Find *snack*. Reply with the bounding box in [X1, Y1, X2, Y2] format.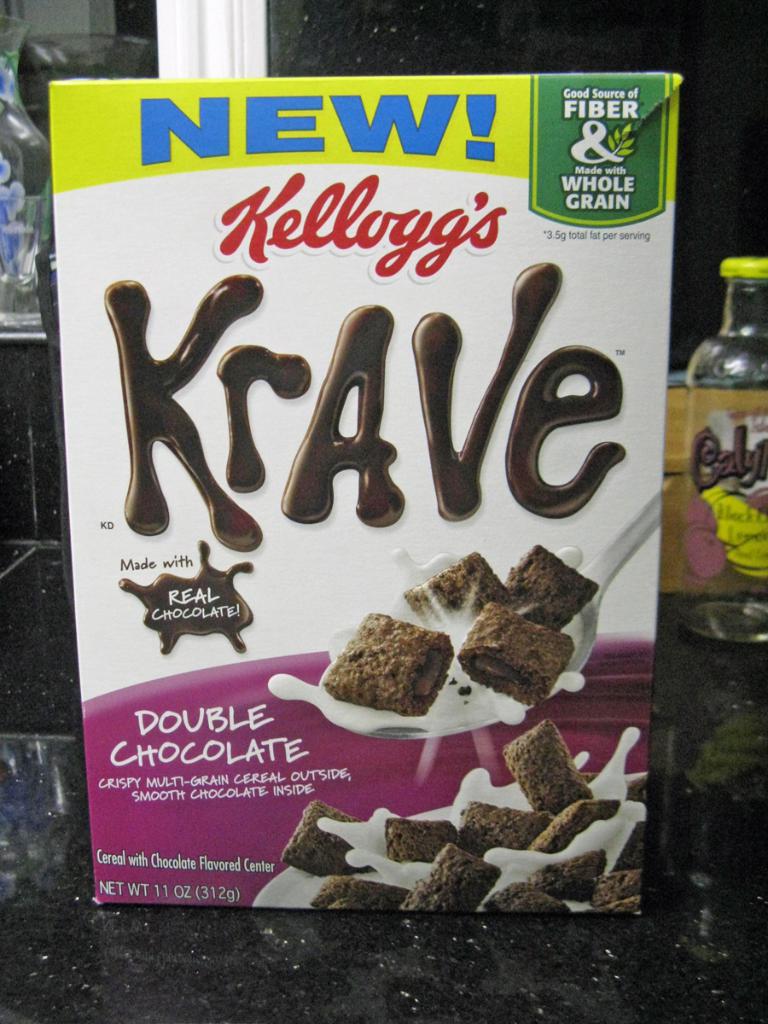
[457, 595, 573, 701].
